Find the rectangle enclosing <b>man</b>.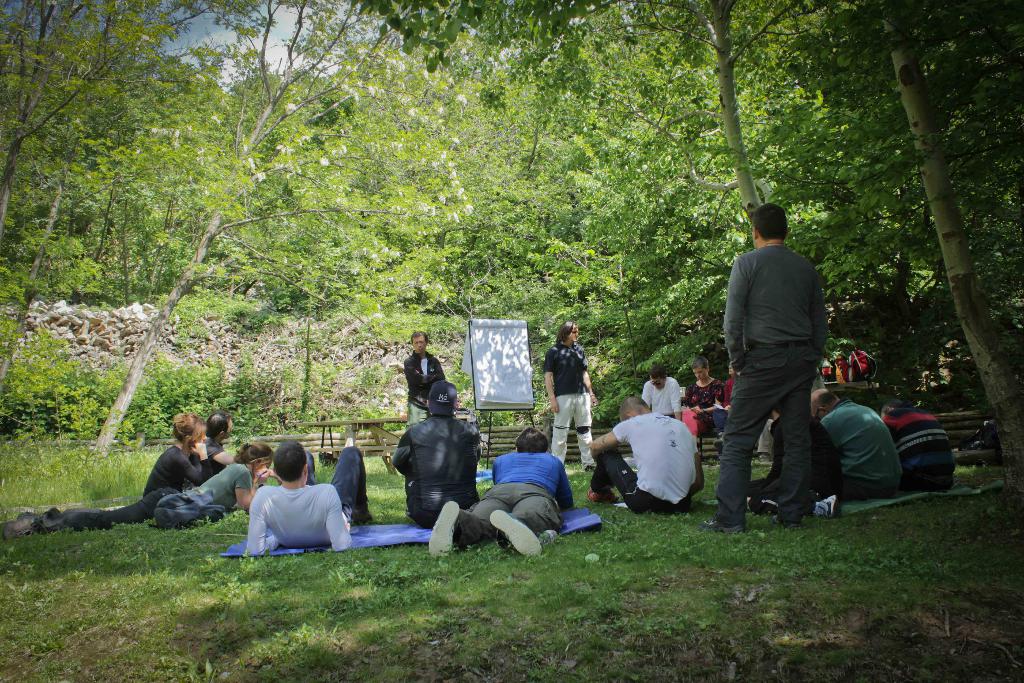
Rect(428, 424, 573, 558).
